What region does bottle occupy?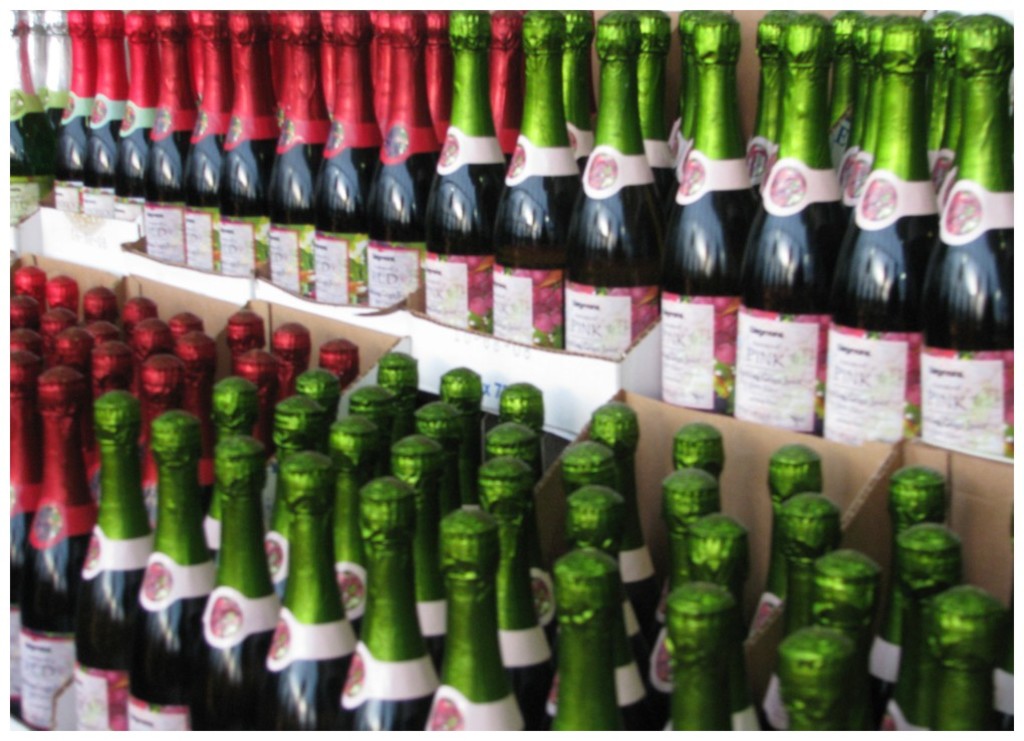
[x1=420, y1=13, x2=460, y2=152].
